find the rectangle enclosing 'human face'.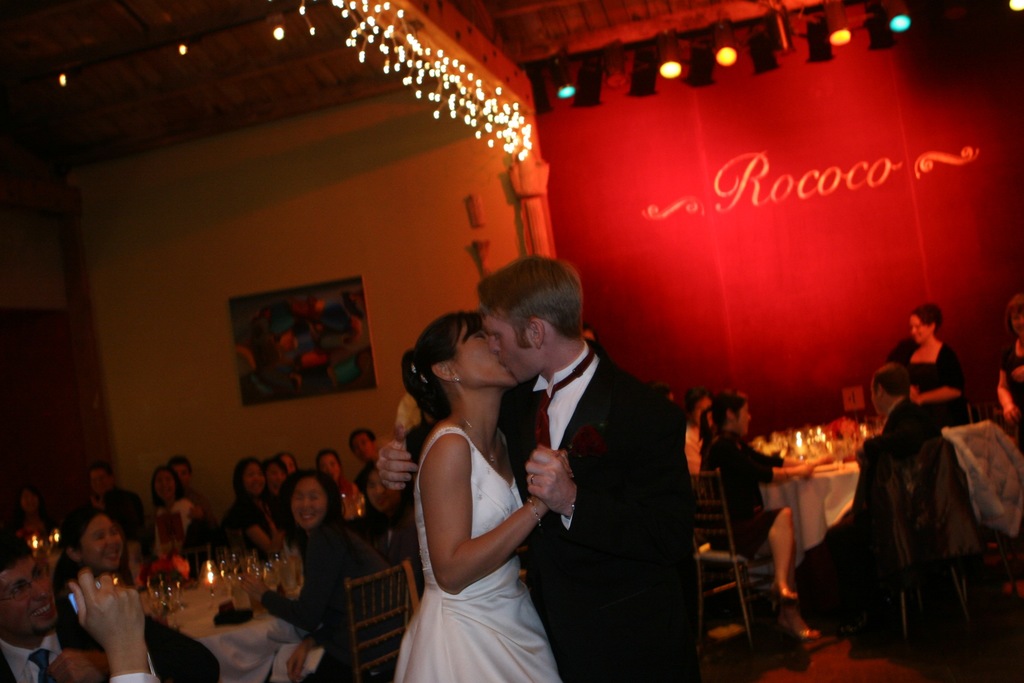
{"x1": 263, "y1": 456, "x2": 287, "y2": 493}.
